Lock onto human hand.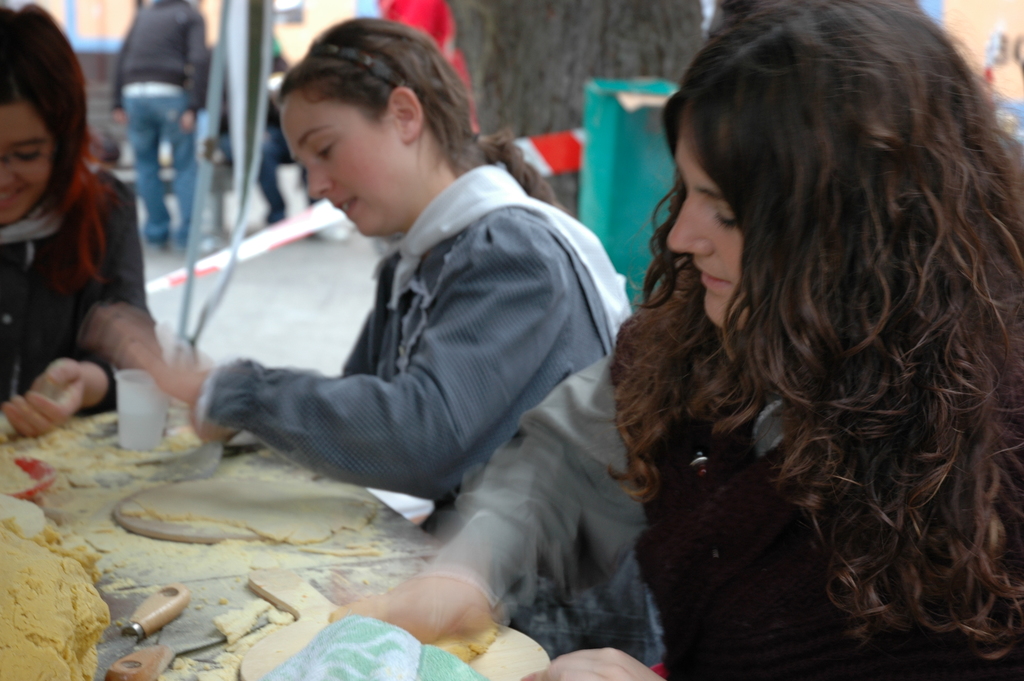
Locked: {"x1": 115, "y1": 325, "x2": 212, "y2": 401}.
